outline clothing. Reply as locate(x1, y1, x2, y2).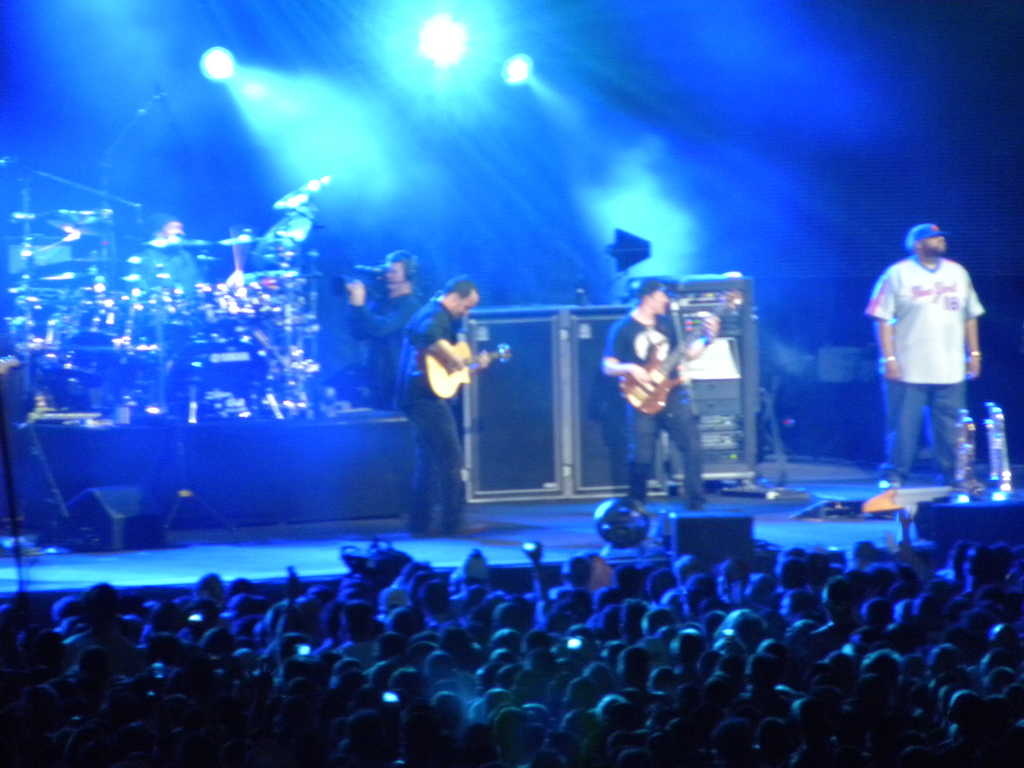
locate(349, 287, 435, 406).
